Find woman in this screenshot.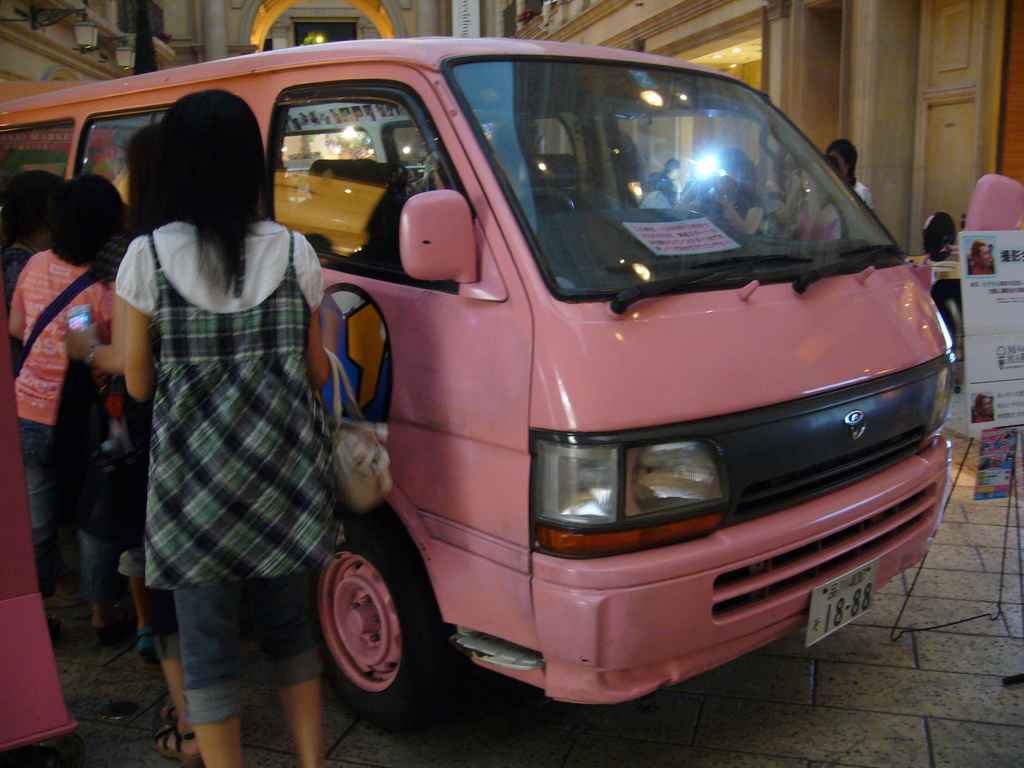
The bounding box for woman is detection(0, 171, 117, 635).
